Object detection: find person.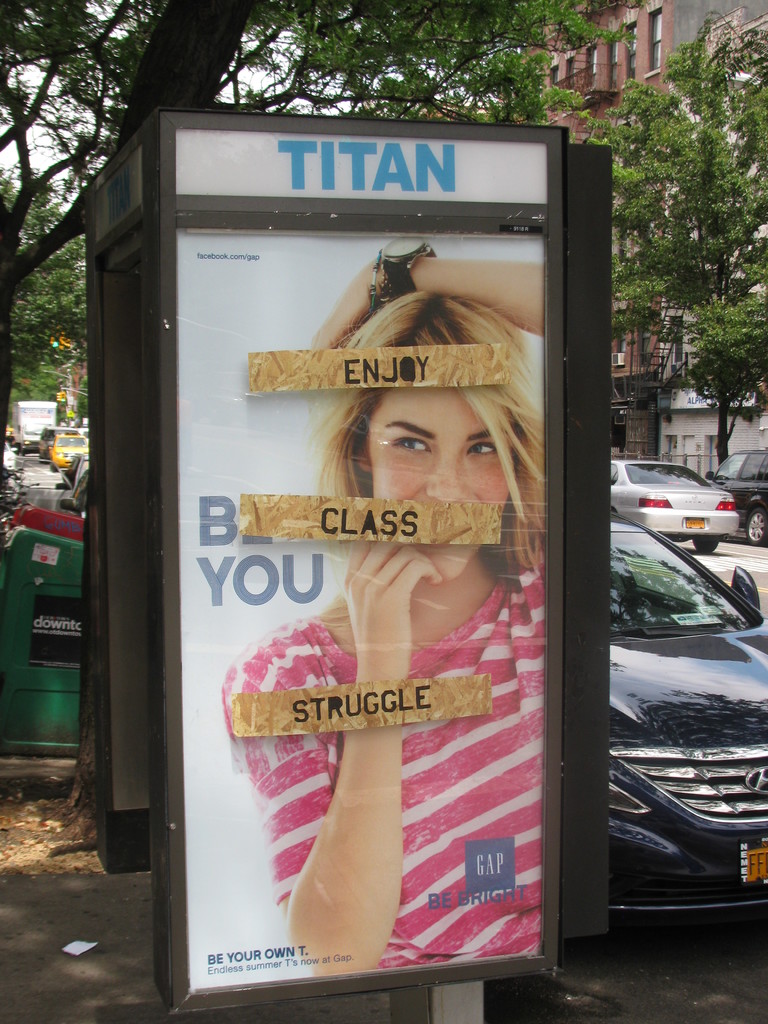
(229, 304, 536, 970).
